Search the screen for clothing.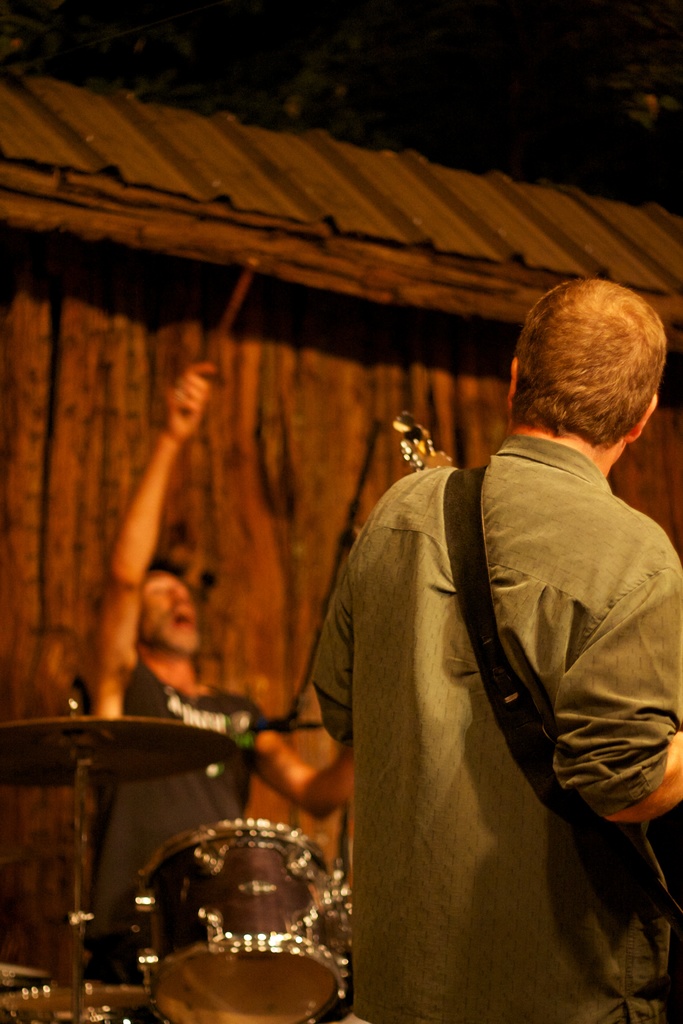
Found at select_region(70, 640, 272, 981).
